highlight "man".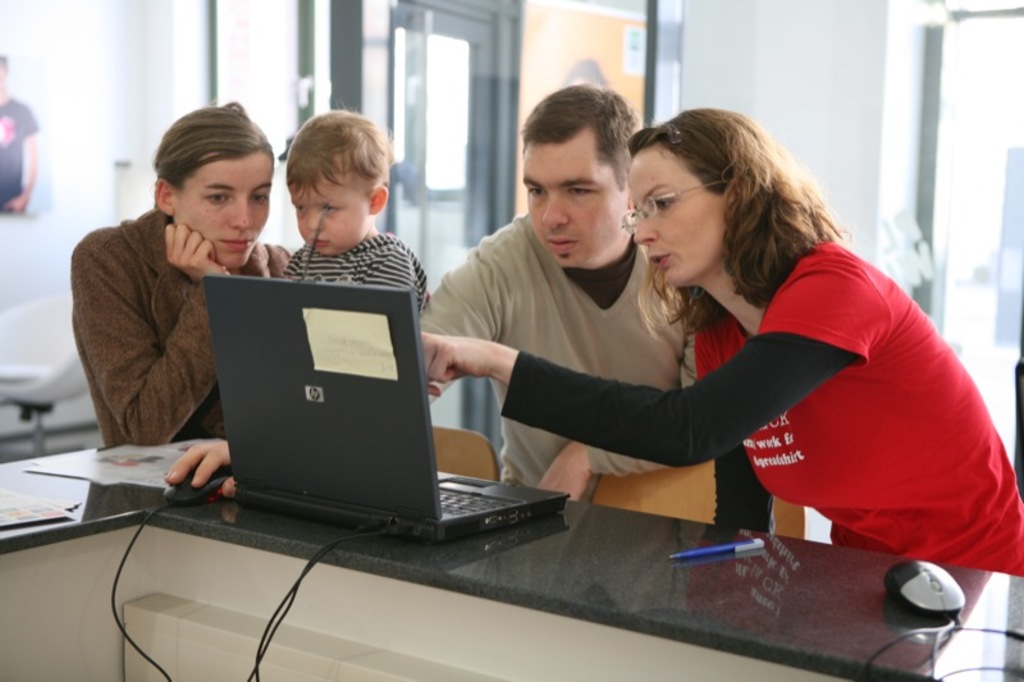
Highlighted region: region(163, 79, 700, 508).
